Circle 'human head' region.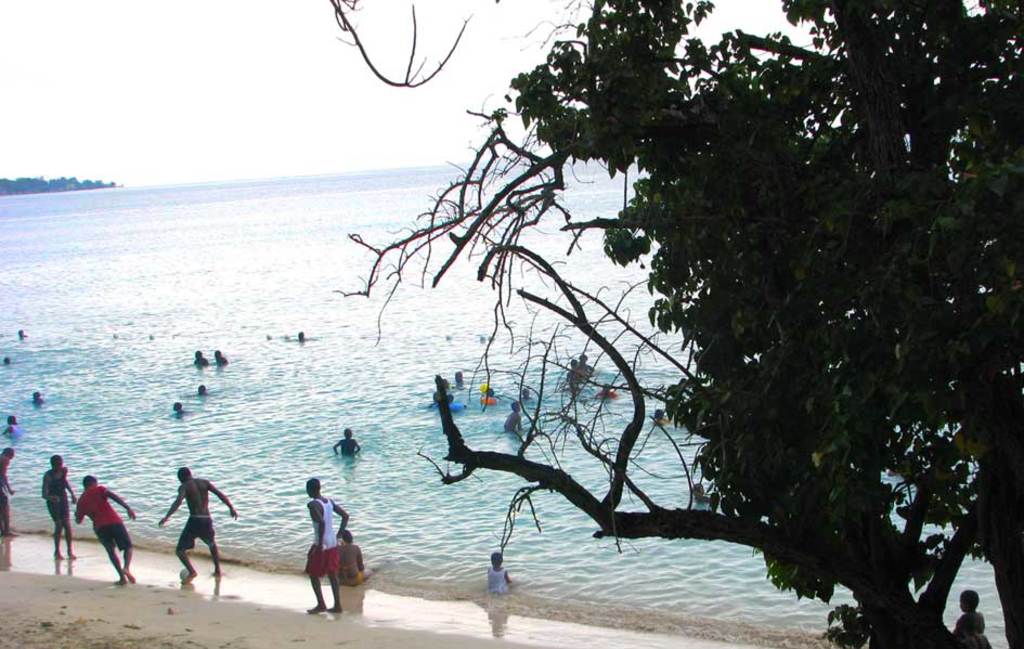
Region: 489 554 505 568.
